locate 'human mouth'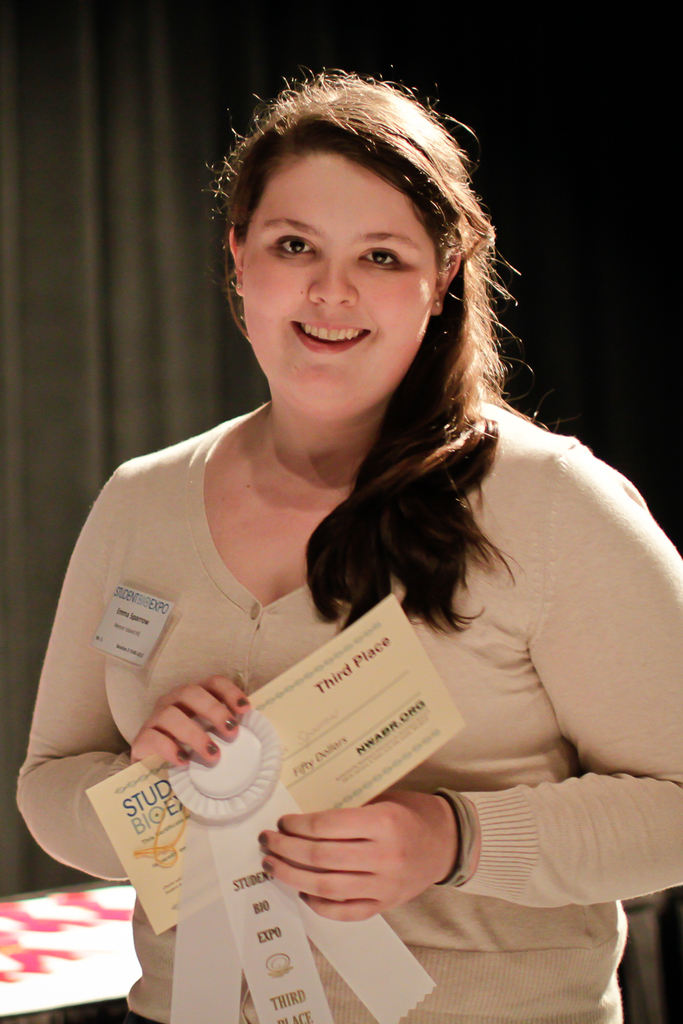
l=290, t=318, r=368, b=353
